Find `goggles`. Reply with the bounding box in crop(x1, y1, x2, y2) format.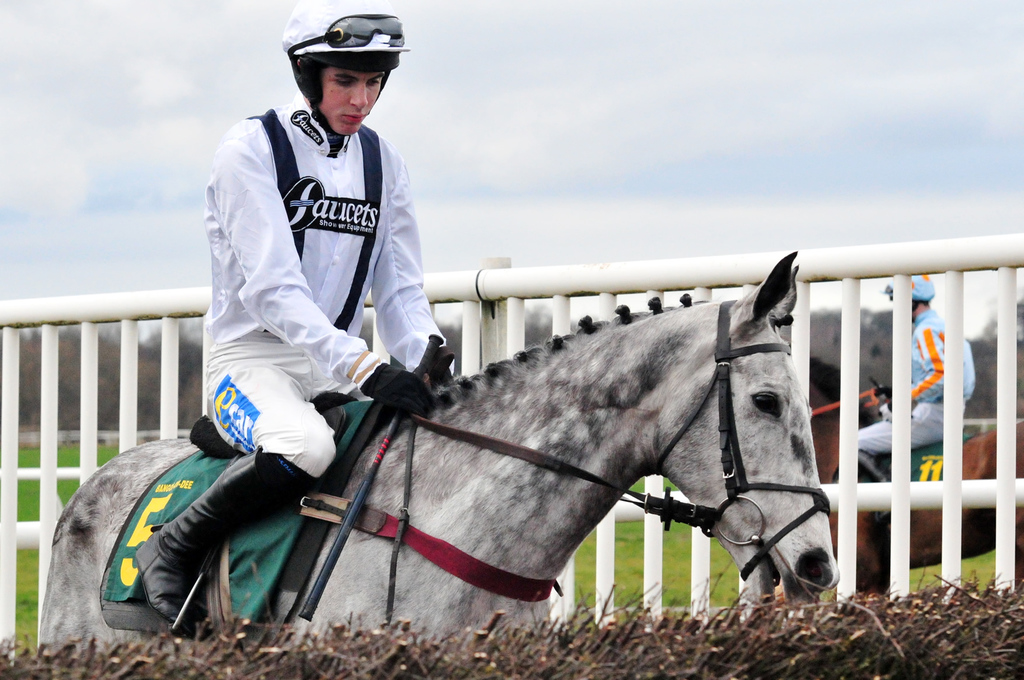
crop(288, 13, 406, 56).
